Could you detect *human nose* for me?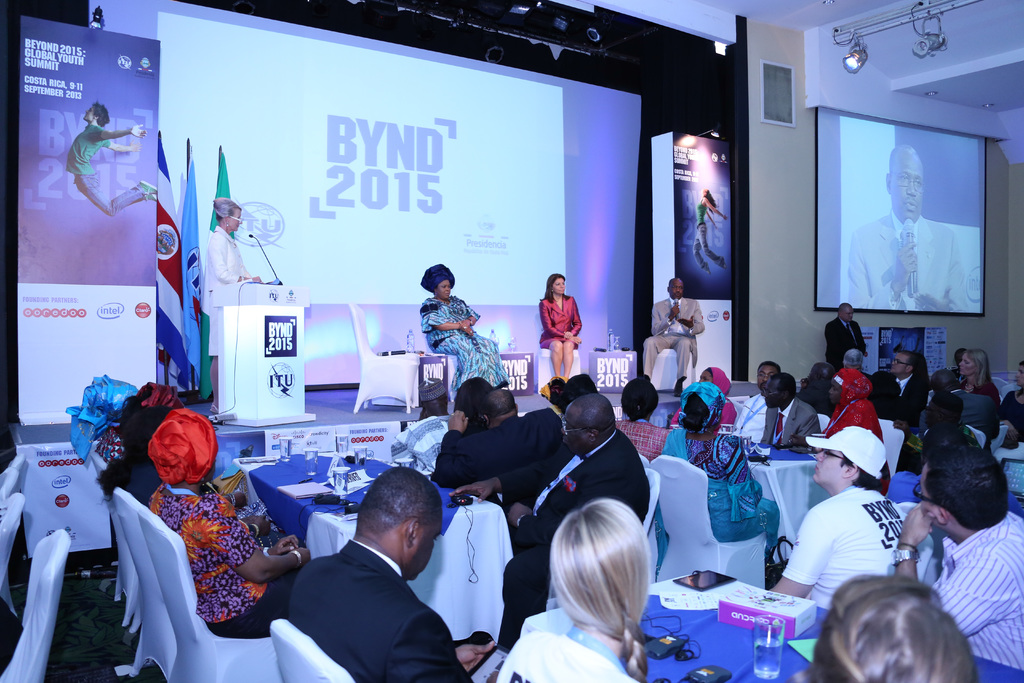
Detection result: Rect(559, 282, 564, 289).
